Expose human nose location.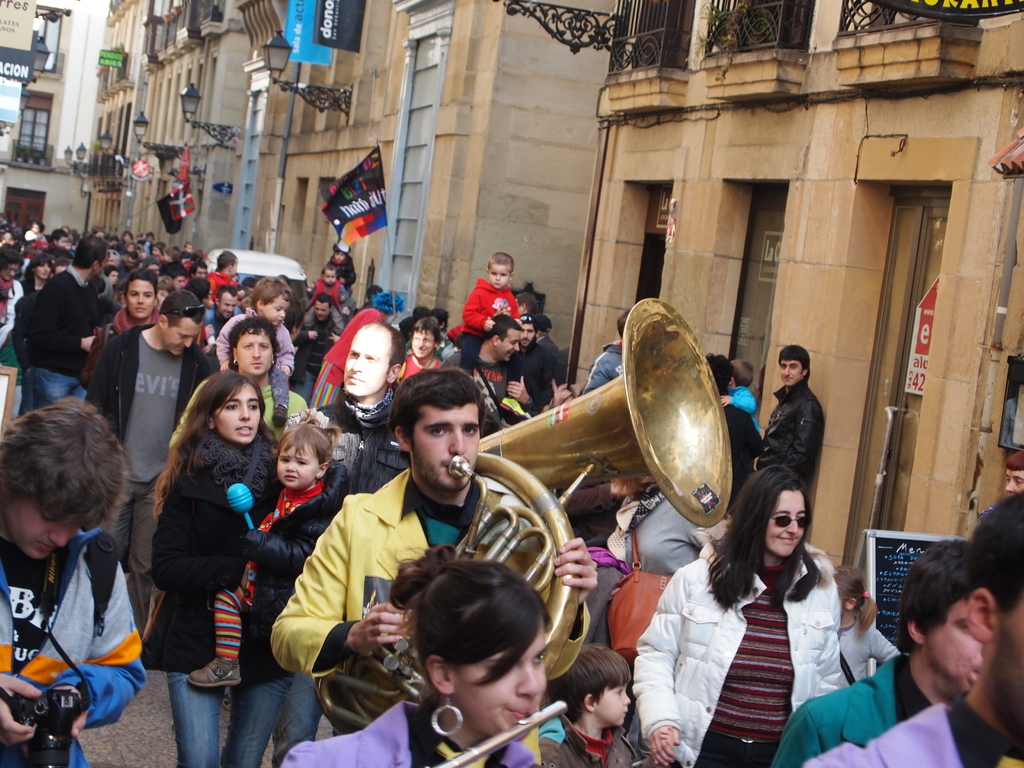
Exposed at <bbox>785, 519, 796, 532</bbox>.
